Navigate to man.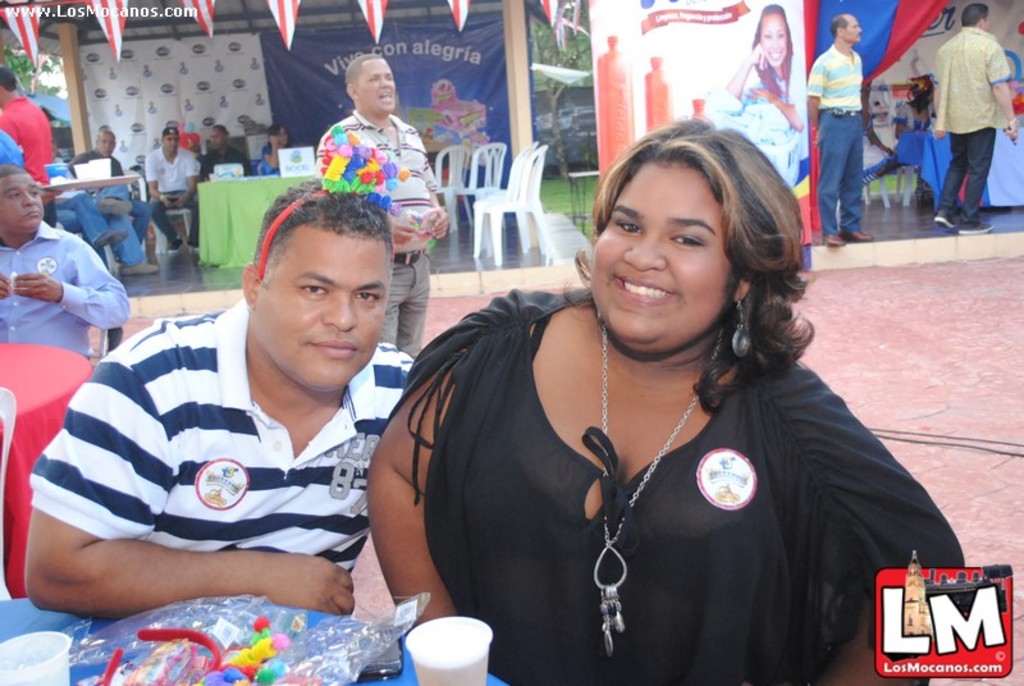
Navigation target: <bbox>312, 52, 445, 356</bbox>.
